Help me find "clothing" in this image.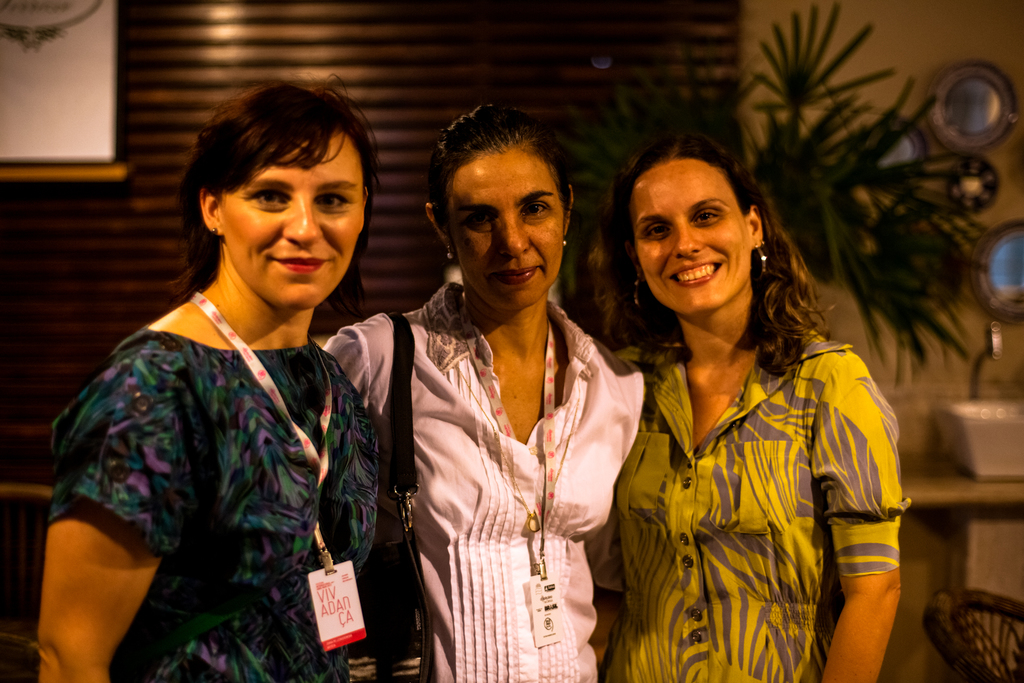
Found it: 313:269:639:682.
